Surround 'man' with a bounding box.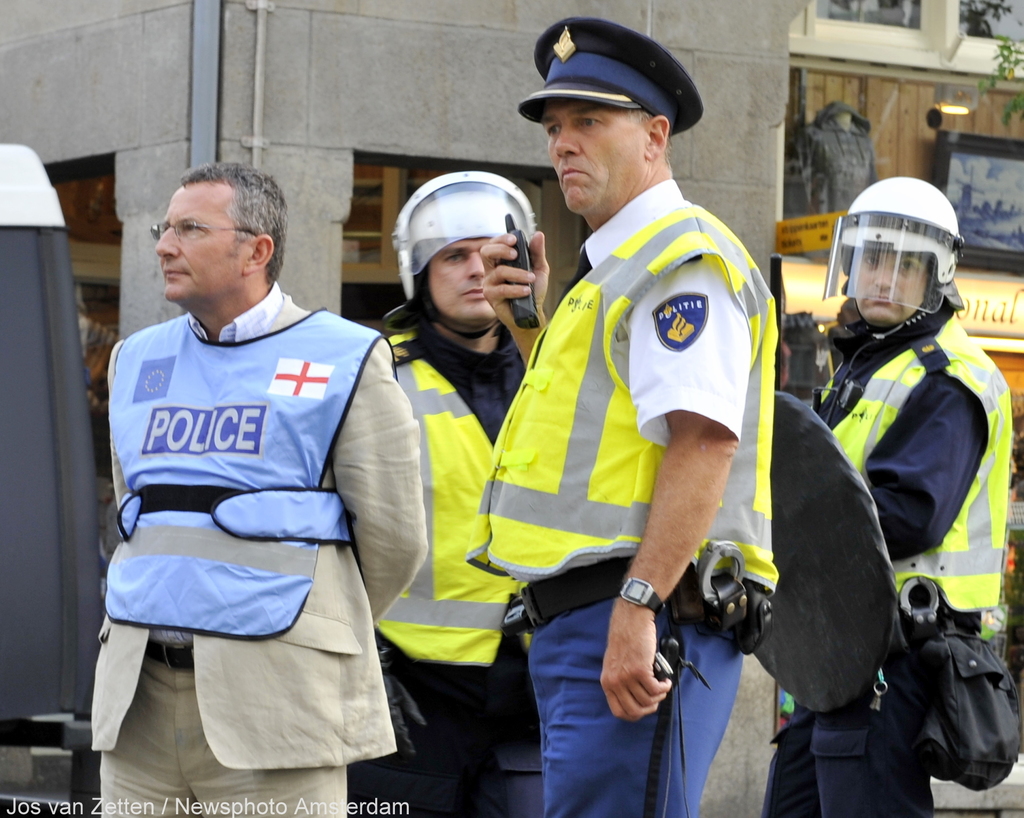
(364, 173, 538, 817).
